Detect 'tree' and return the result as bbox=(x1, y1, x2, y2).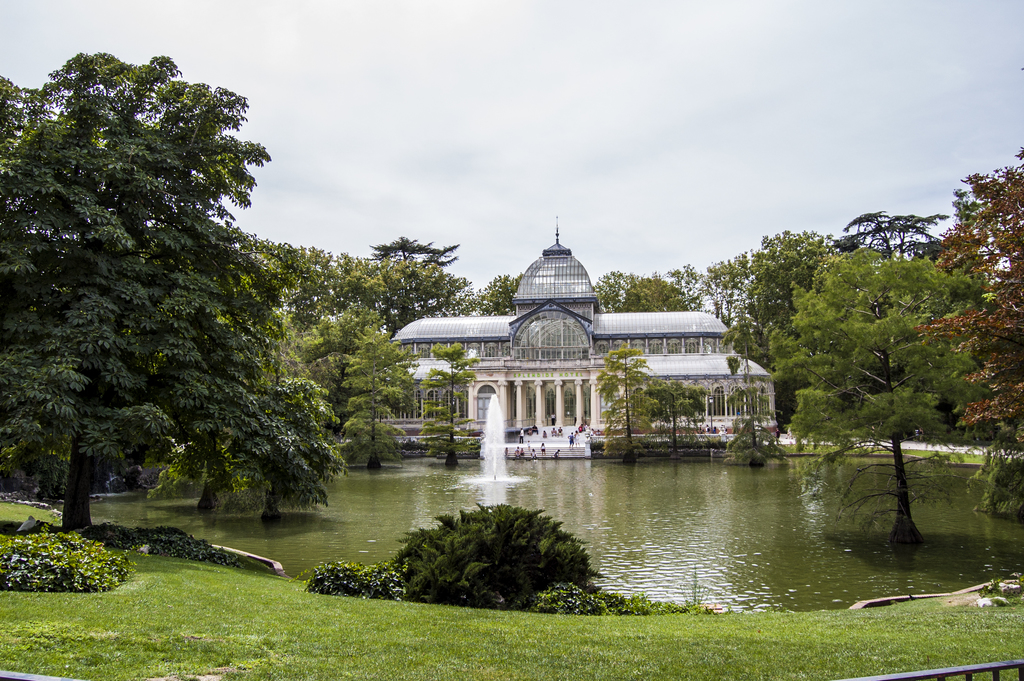
bbox=(694, 216, 834, 382).
